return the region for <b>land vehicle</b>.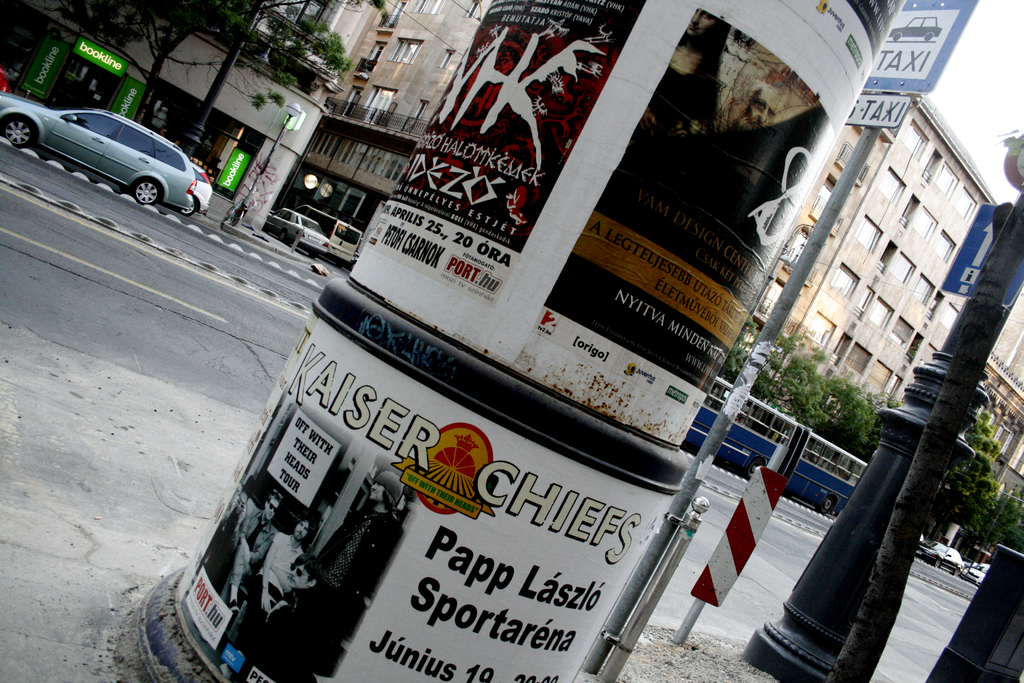
x1=265 y1=208 x2=328 y2=256.
